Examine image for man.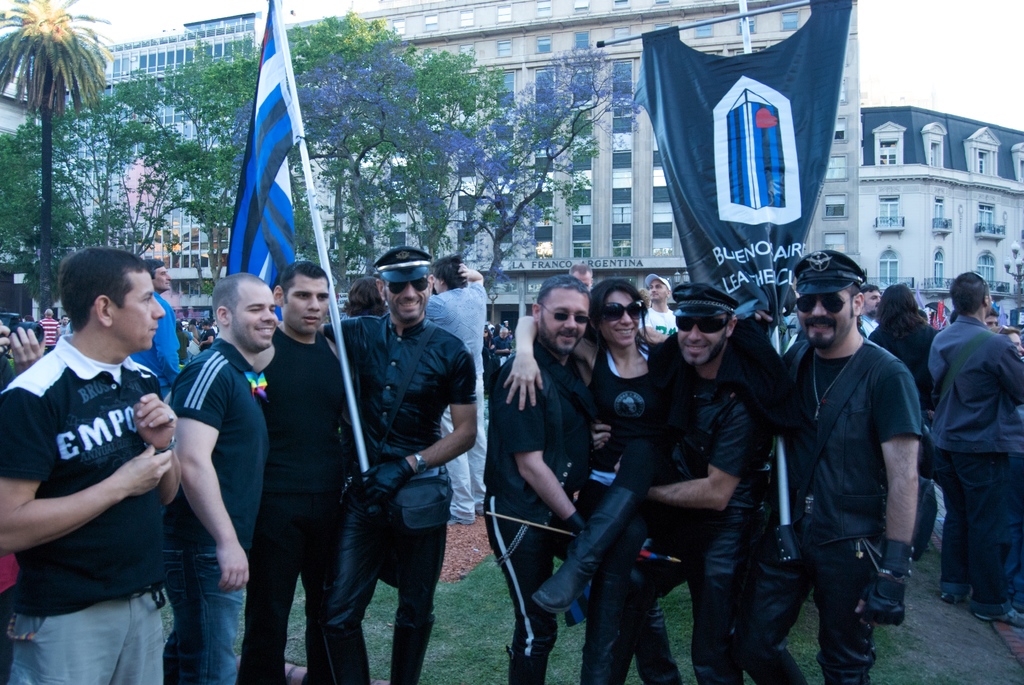
Examination result: [770,250,941,683].
